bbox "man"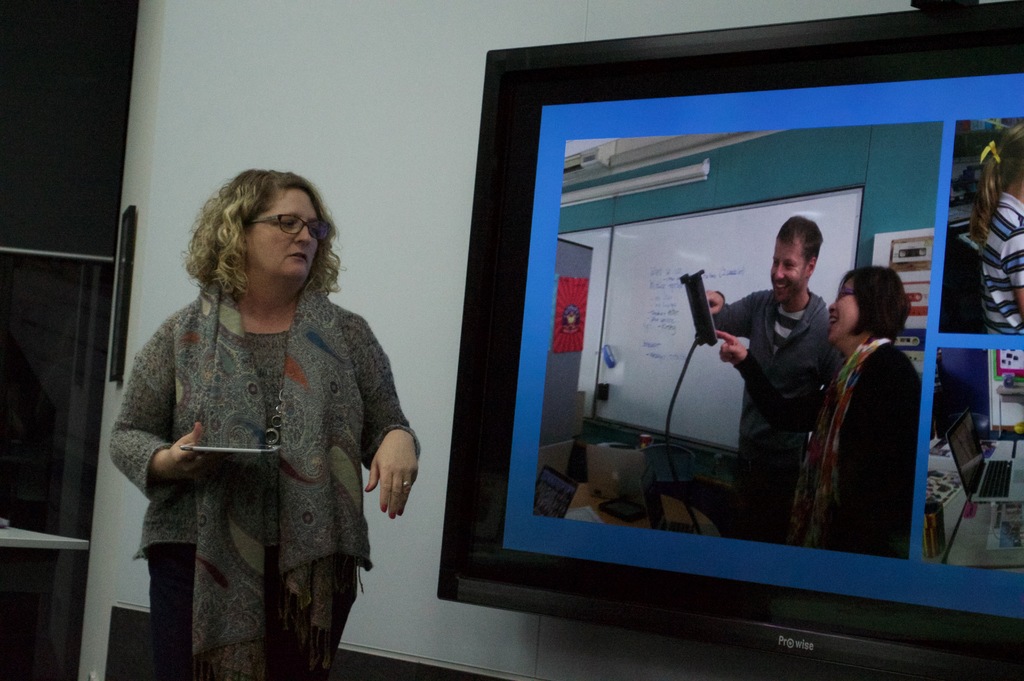
box=[692, 213, 844, 543]
